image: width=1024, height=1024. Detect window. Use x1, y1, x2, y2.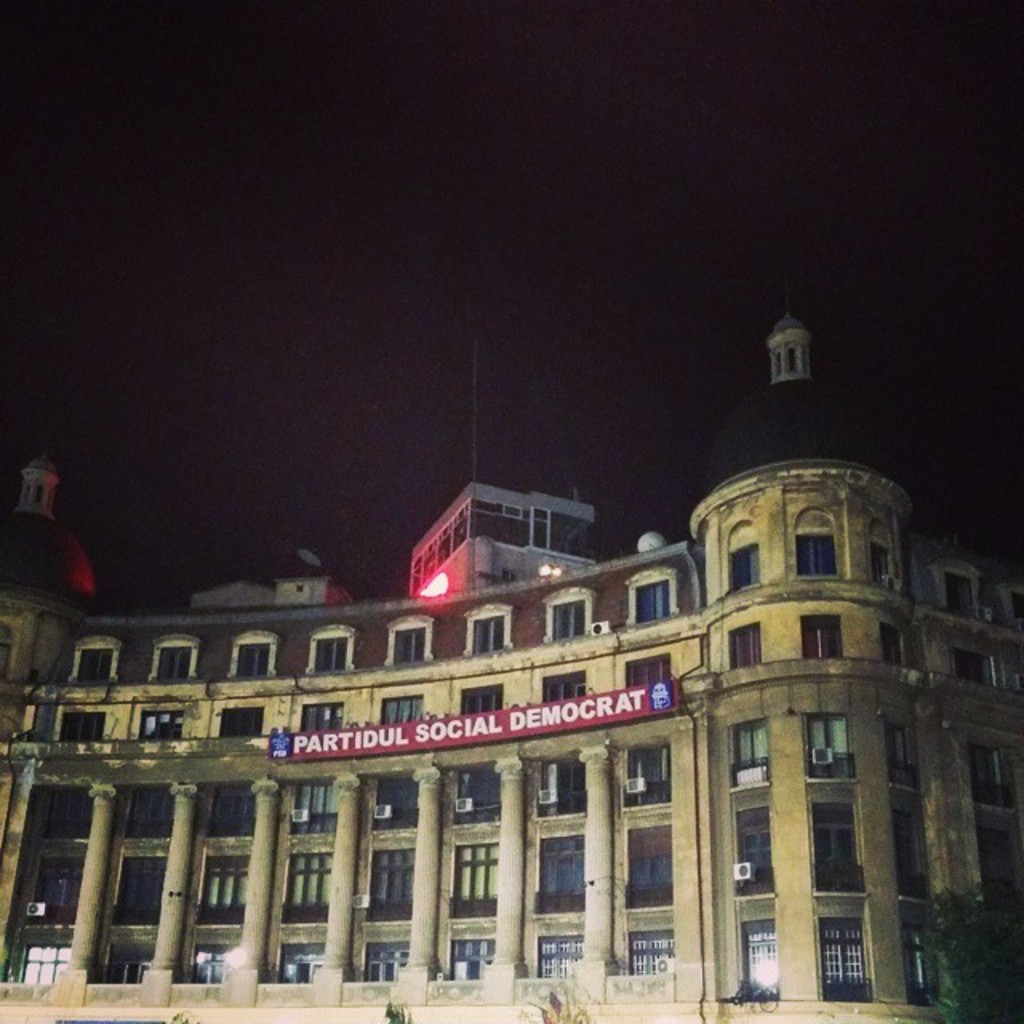
374, 776, 418, 830.
